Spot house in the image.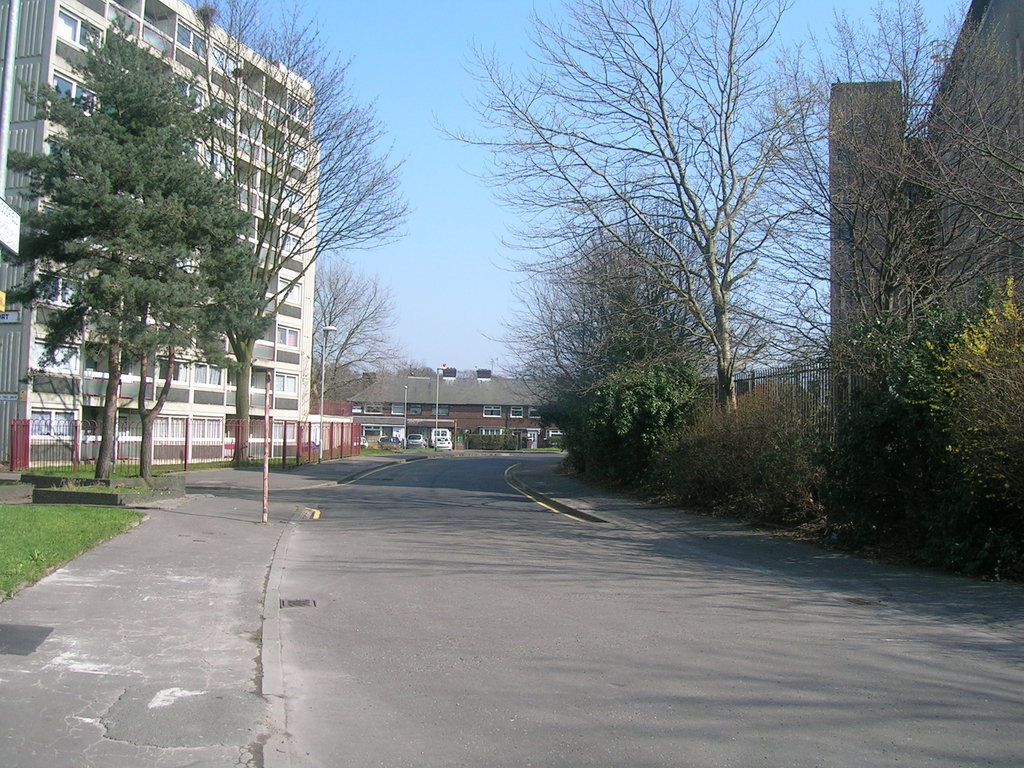
house found at l=0, t=40, r=326, b=493.
